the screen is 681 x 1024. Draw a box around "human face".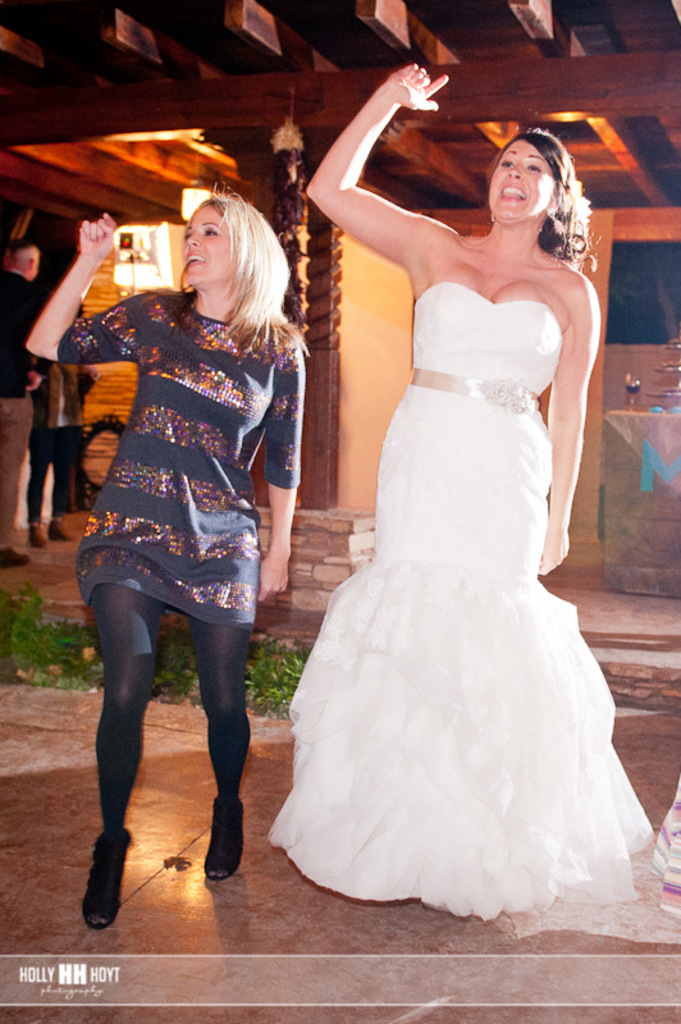
<box>492,141,556,221</box>.
